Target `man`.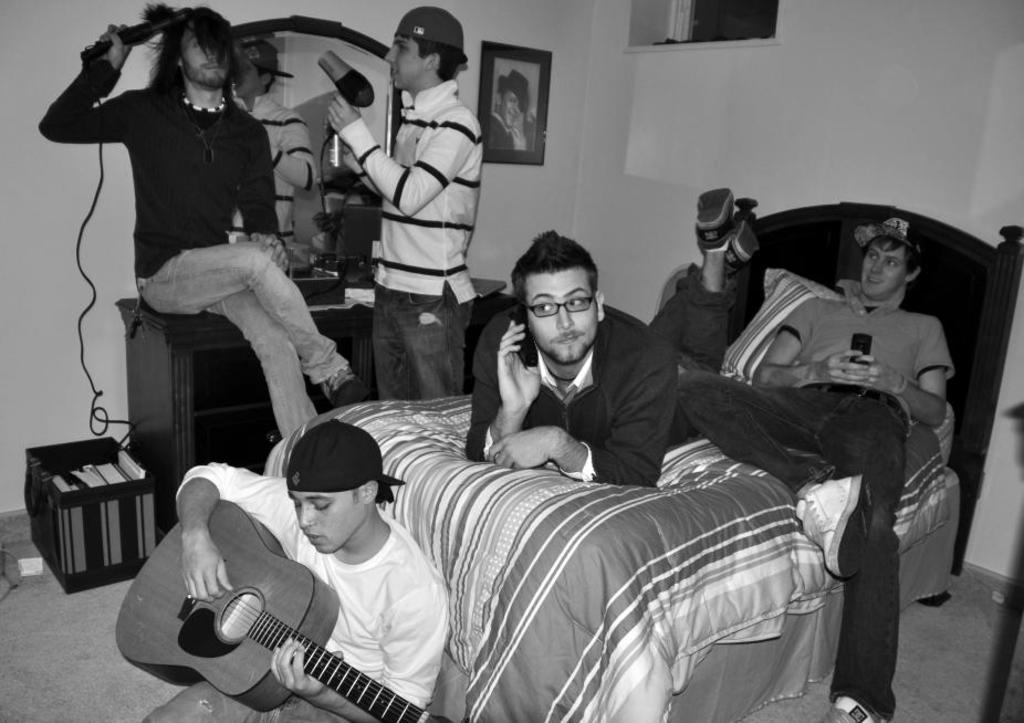
Target region: (left=147, top=425, right=447, bottom=722).
